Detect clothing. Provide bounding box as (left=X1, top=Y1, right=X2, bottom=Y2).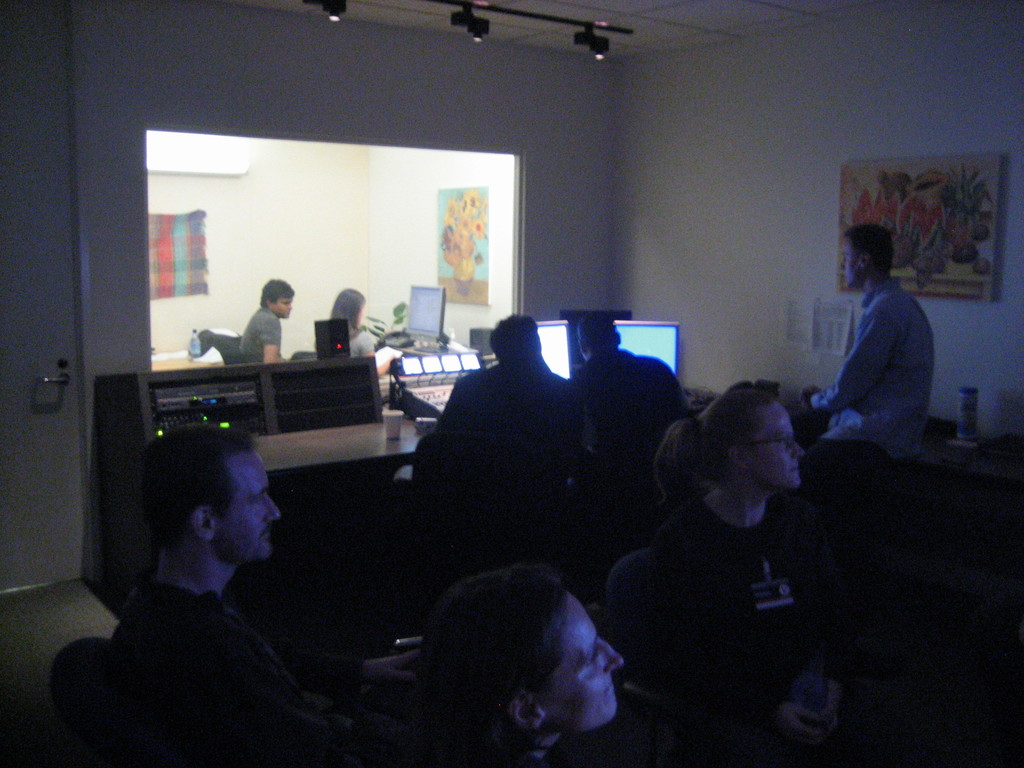
(left=342, top=330, right=375, bottom=356).
